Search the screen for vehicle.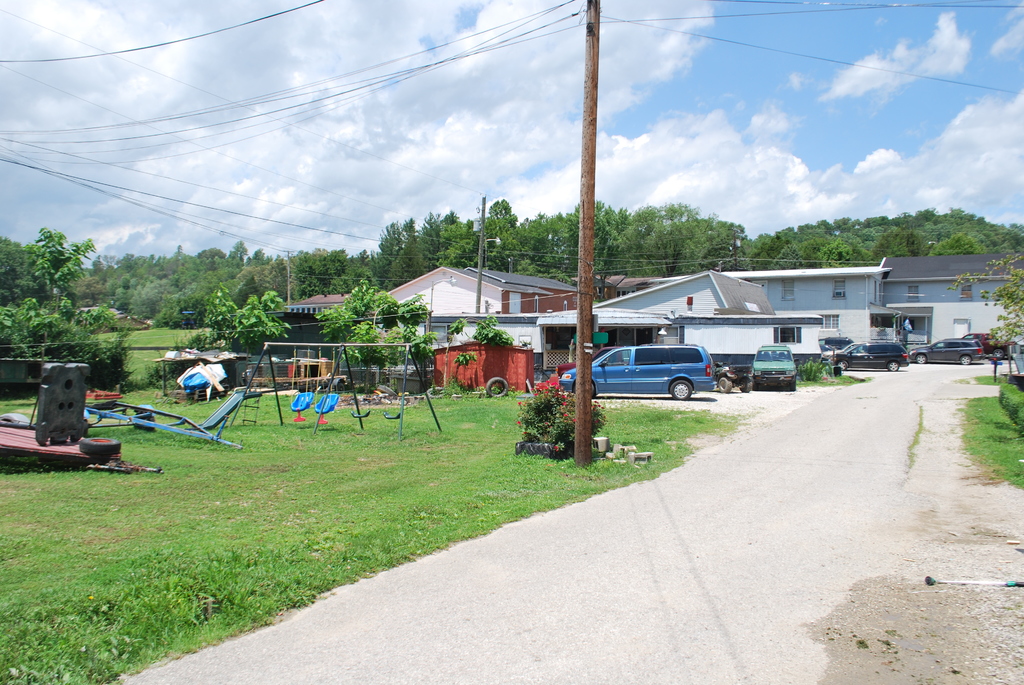
Found at x1=824 y1=336 x2=913 y2=372.
